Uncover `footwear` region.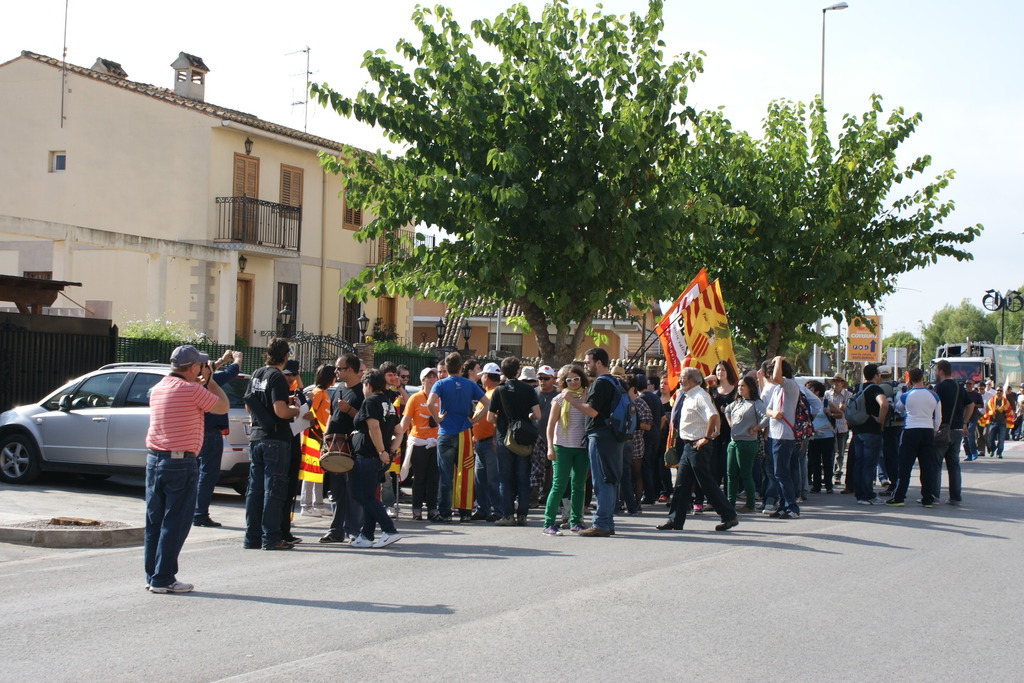
Uncovered: (x1=147, y1=578, x2=193, y2=594).
